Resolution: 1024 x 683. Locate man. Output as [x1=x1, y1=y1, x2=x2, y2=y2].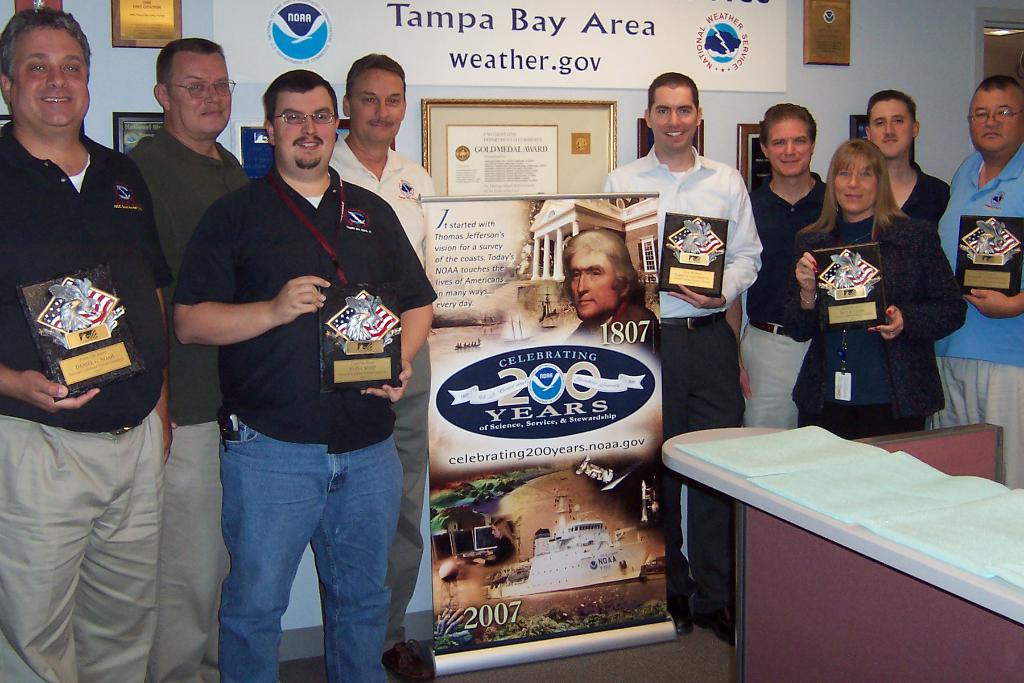
[x1=603, y1=69, x2=767, y2=642].
